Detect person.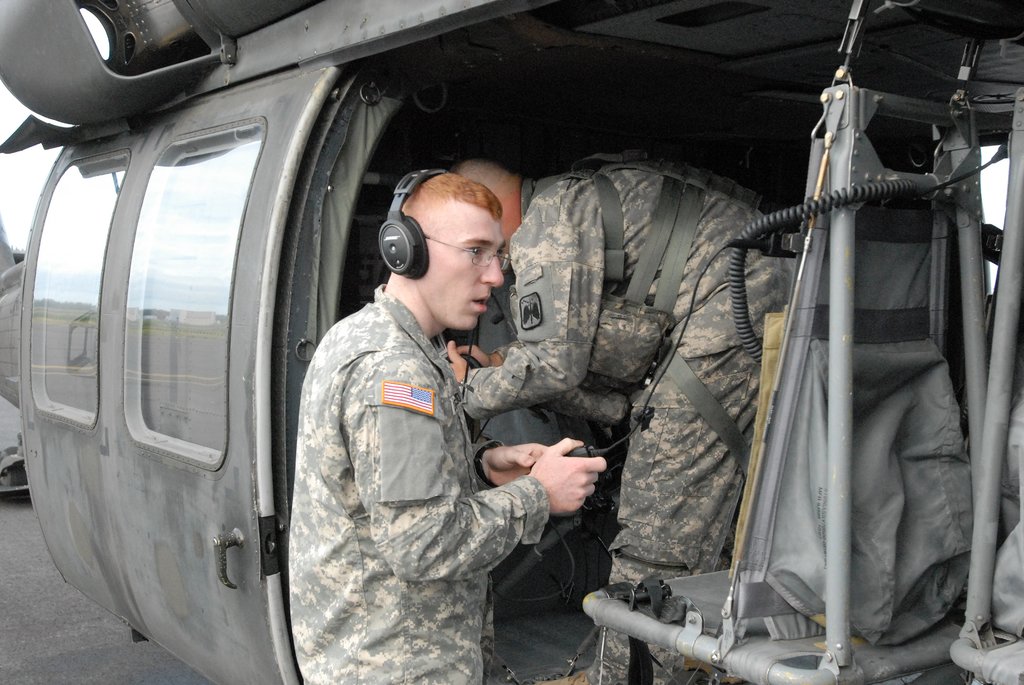
Detected at 443:150:790:684.
